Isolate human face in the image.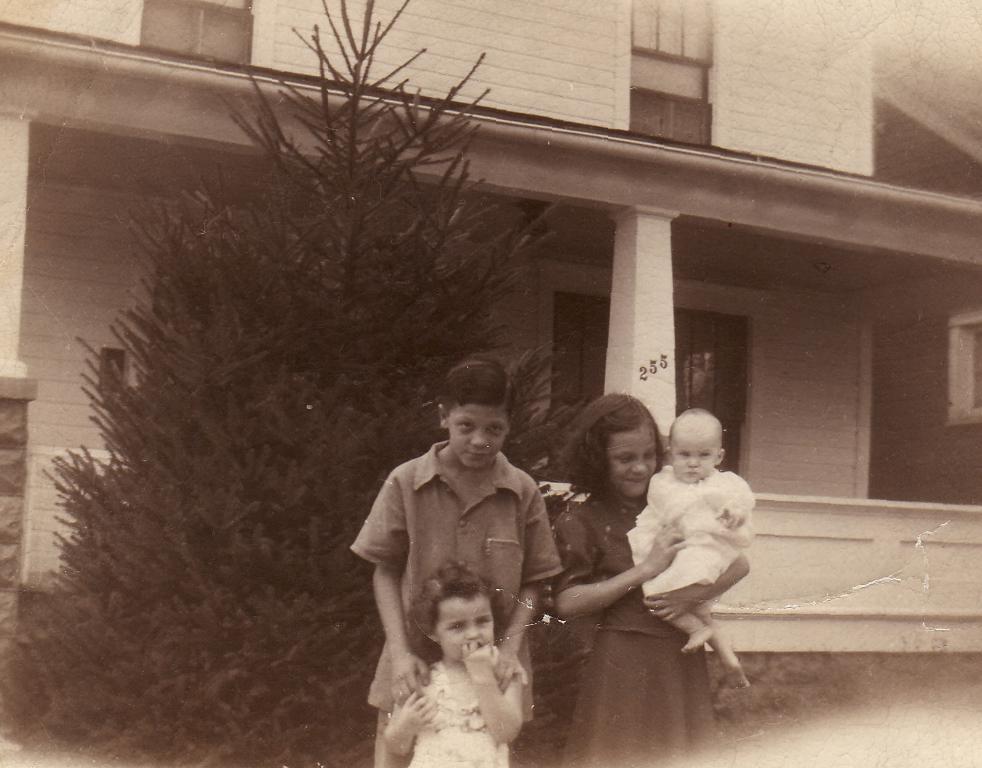
Isolated region: select_region(674, 429, 720, 485).
